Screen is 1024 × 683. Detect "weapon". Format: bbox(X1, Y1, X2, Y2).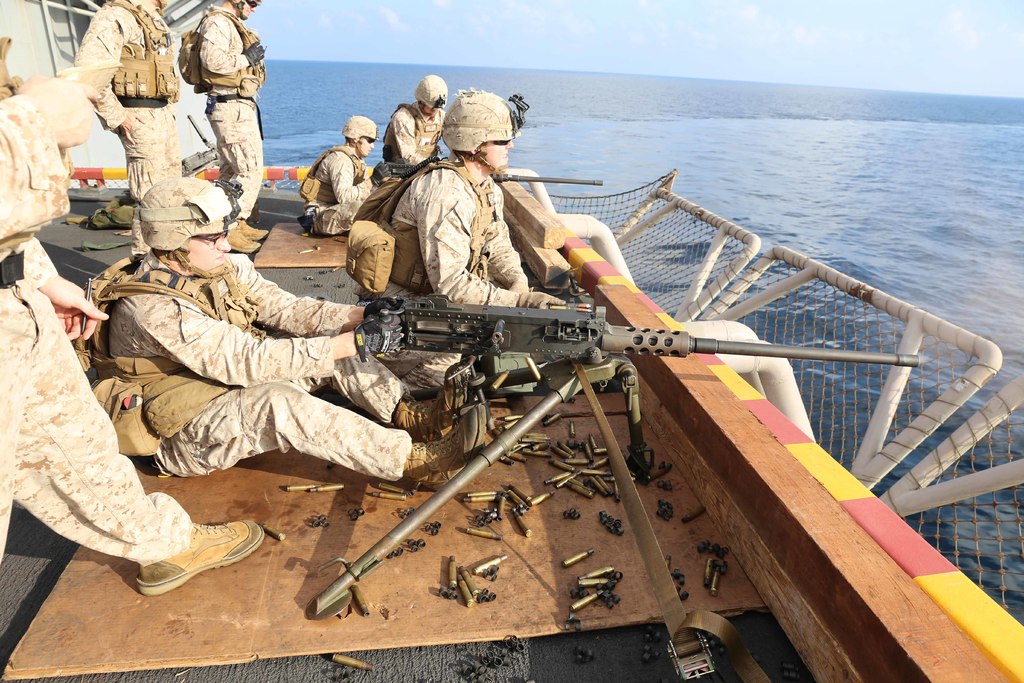
bbox(364, 291, 919, 387).
